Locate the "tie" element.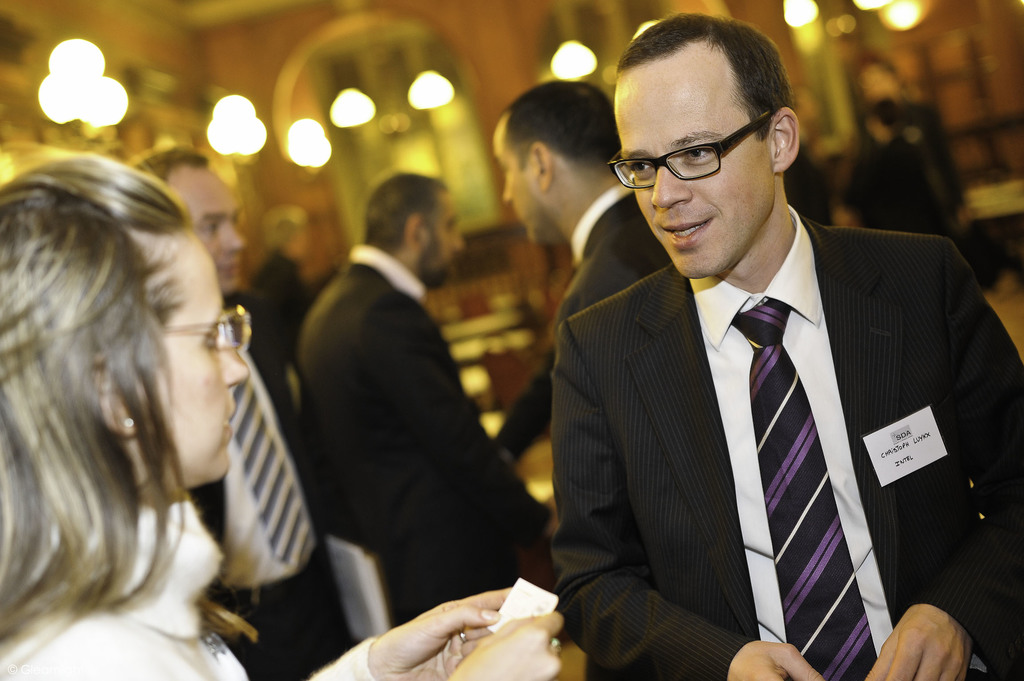
Element bbox: select_region(730, 297, 879, 680).
